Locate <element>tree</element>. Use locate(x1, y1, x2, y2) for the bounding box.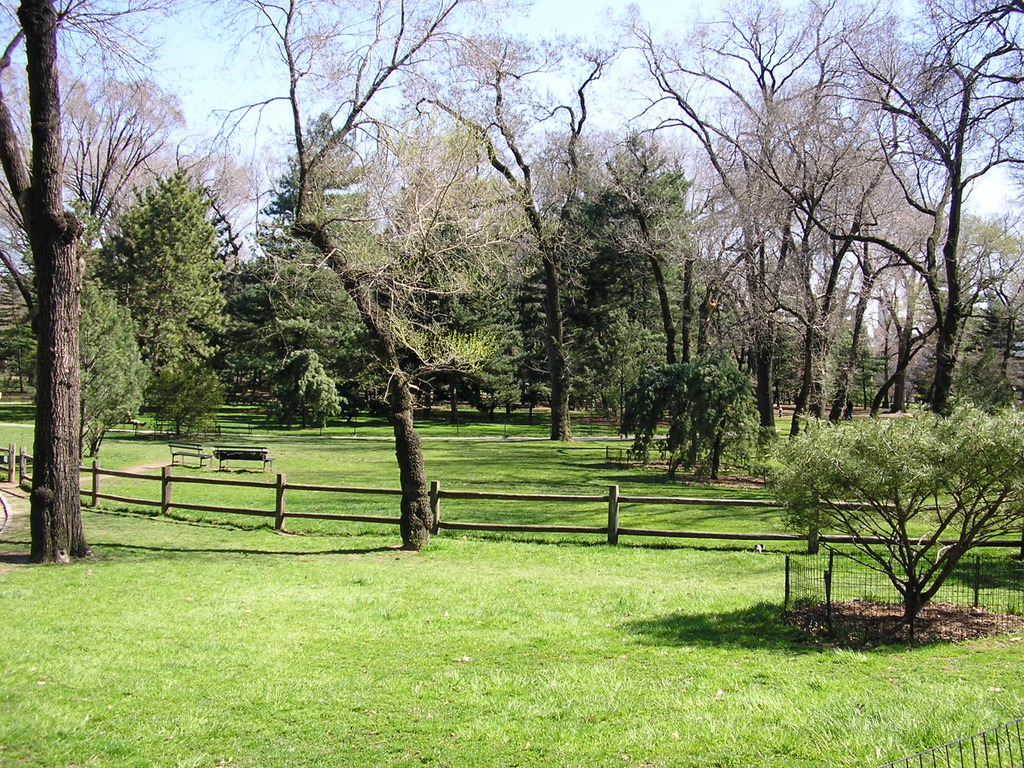
locate(657, 62, 943, 428).
